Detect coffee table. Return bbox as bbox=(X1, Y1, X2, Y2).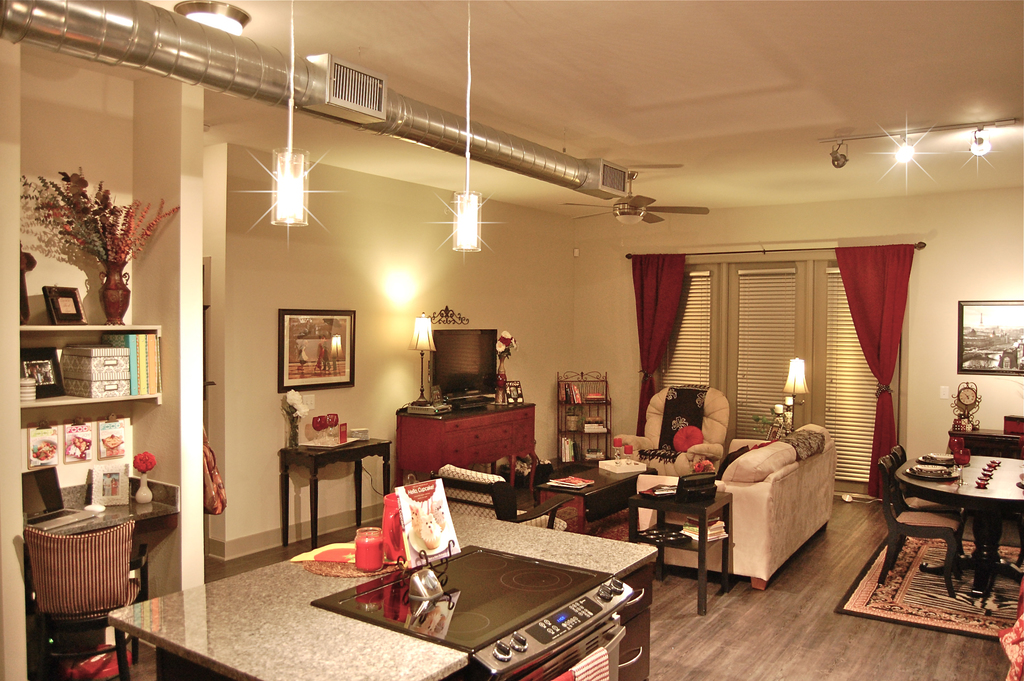
bbox=(535, 454, 660, 550).
